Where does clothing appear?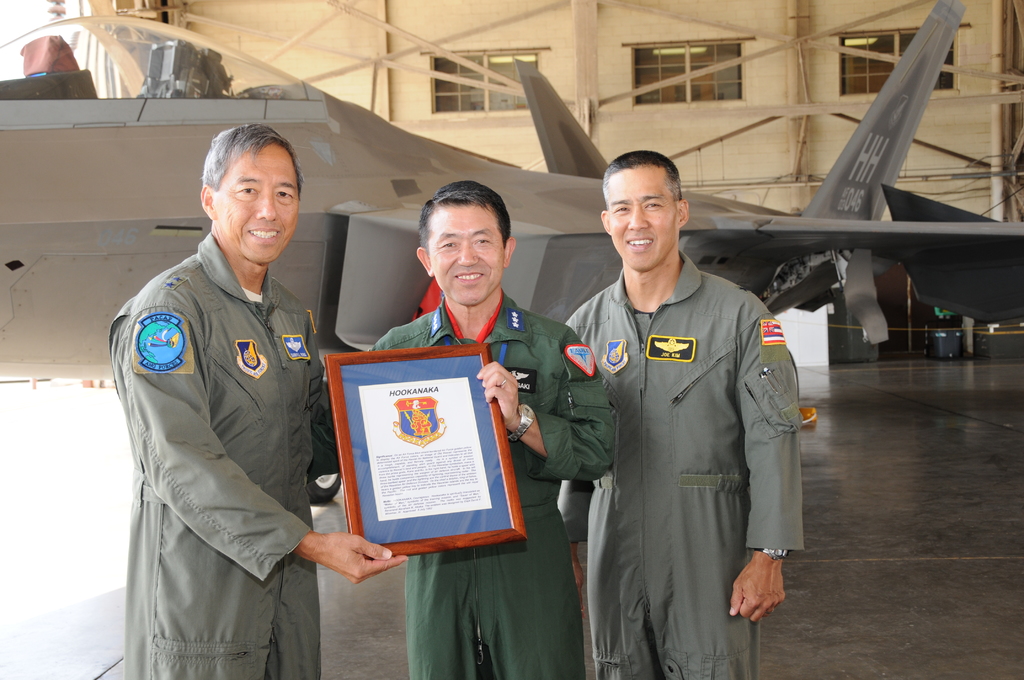
Appears at rect(559, 249, 803, 679).
